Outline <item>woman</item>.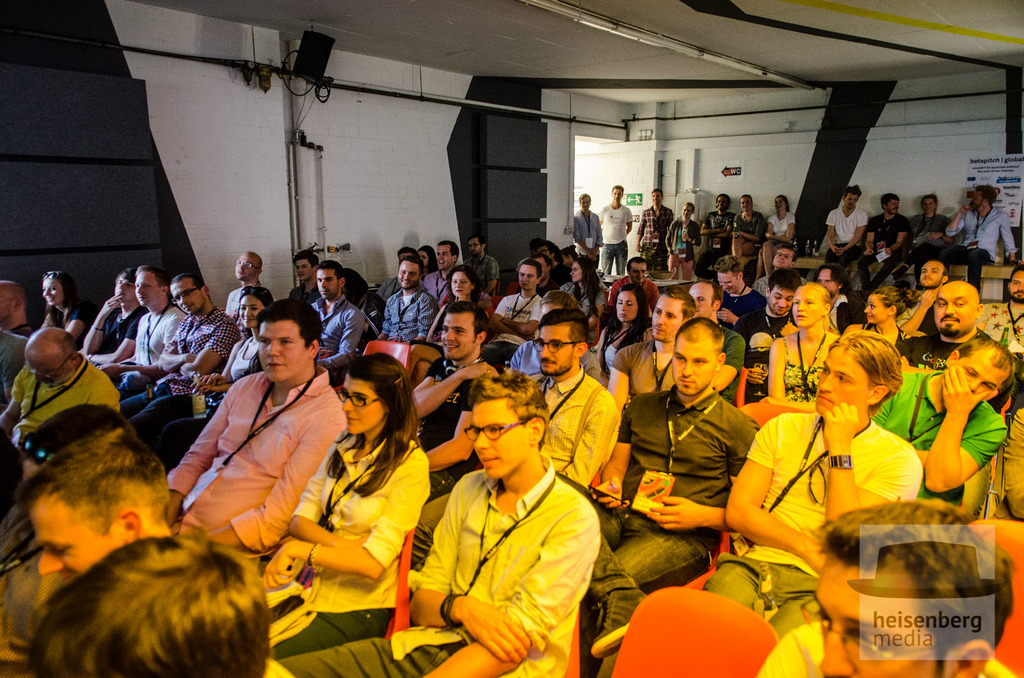
Outline: x1=249 y1=345 x2=458 y2=650.
